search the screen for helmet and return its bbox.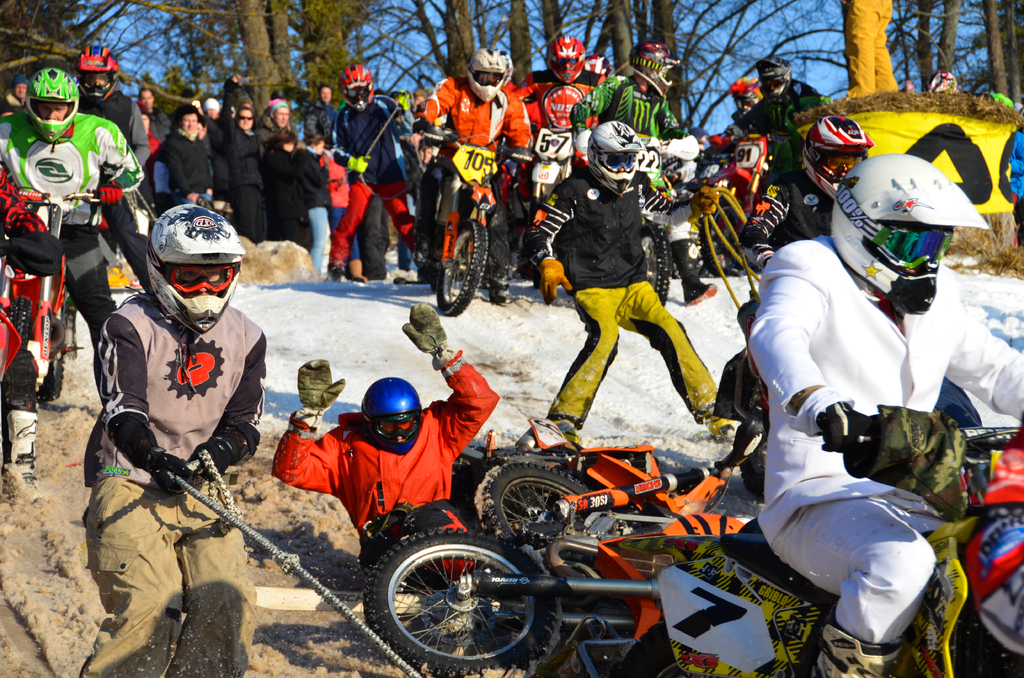
Found: [x1=362, y1=380, x2=427, y2=456].
